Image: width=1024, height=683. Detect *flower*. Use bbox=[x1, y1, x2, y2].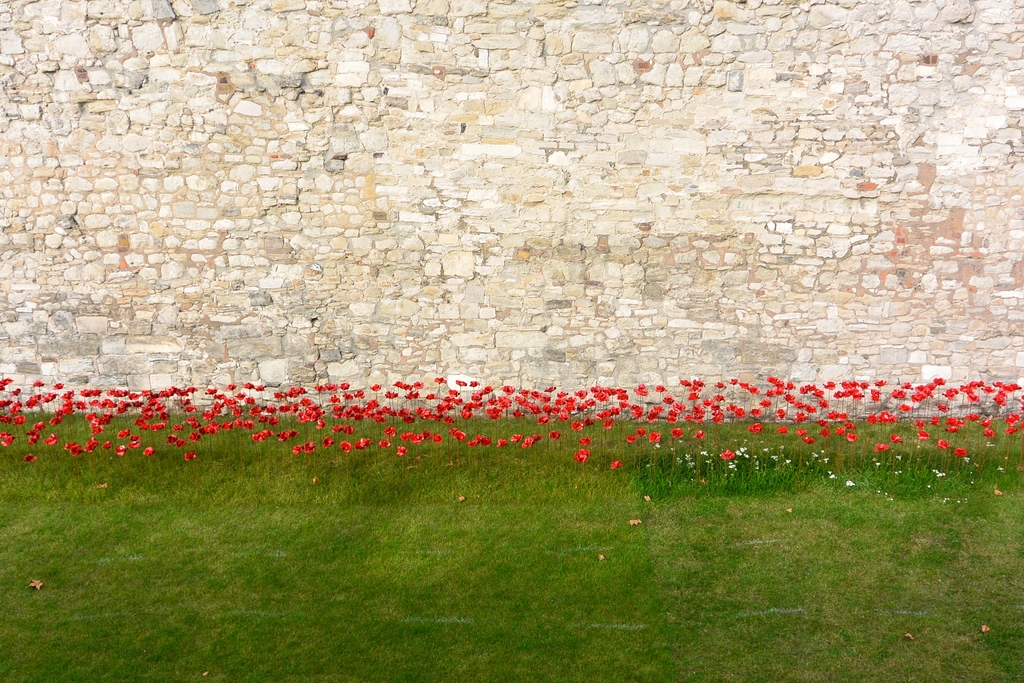
bbox=[139, 444, 156, 458].
